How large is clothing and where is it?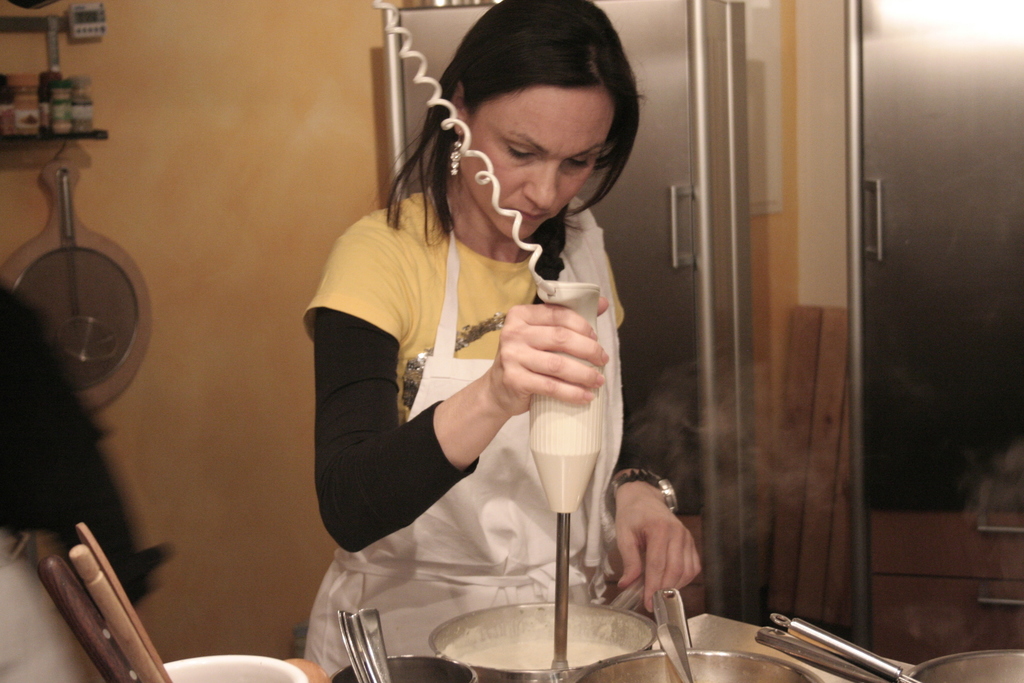
Bounding box: <box>310,181,669,682</box>.
